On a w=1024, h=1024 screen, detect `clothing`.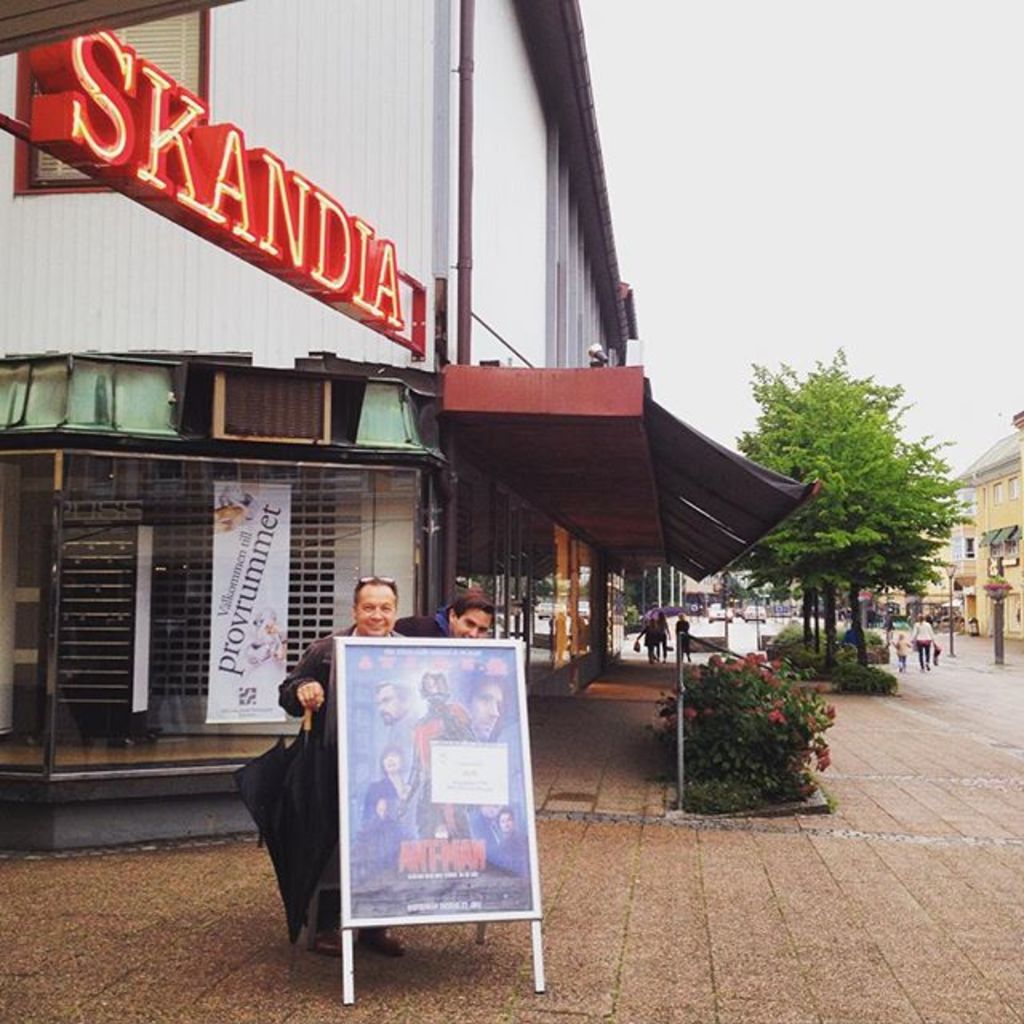
pyautogui.locateOnScreen(360, 771, 394, 818).
